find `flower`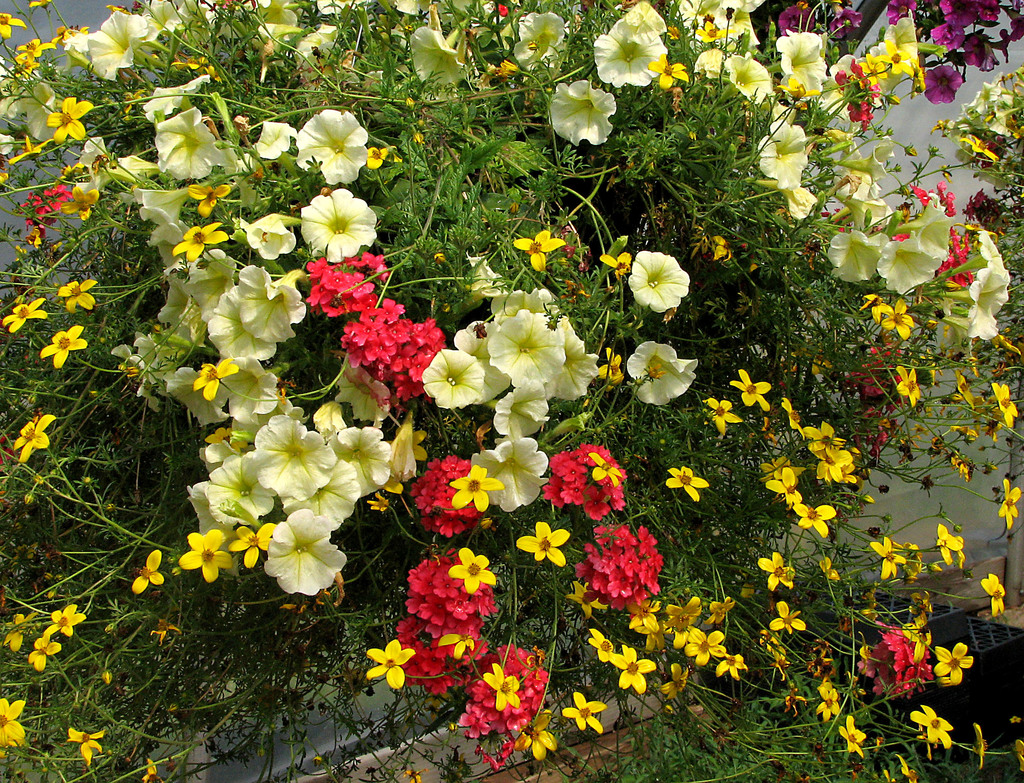
796, 497, 831, 540
